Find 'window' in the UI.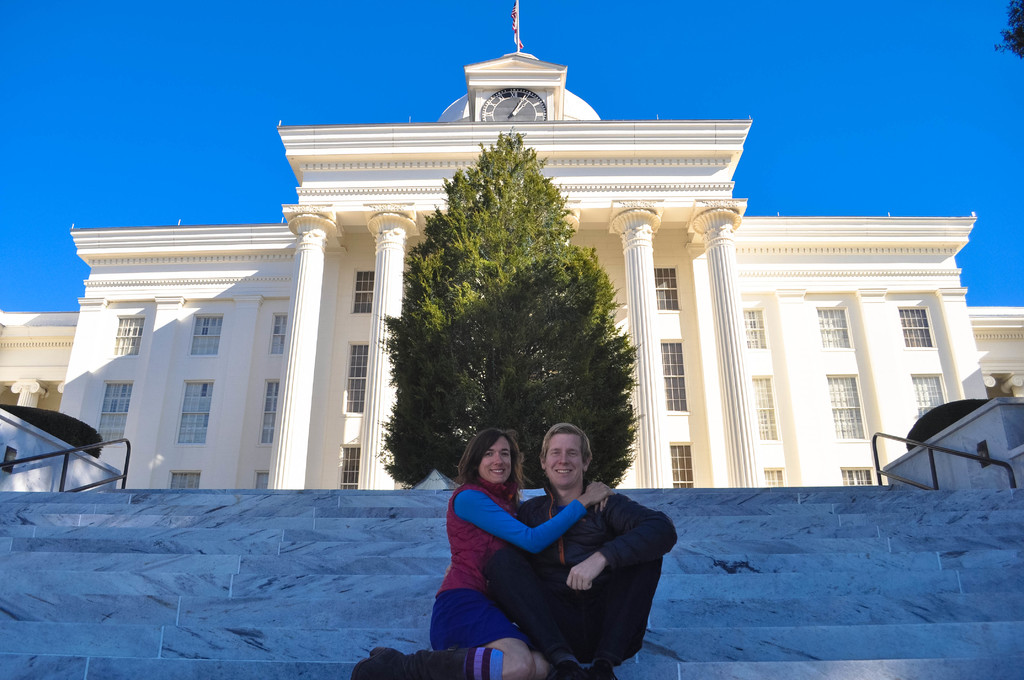
UI element at BBox(335, 442, 367, 496).
